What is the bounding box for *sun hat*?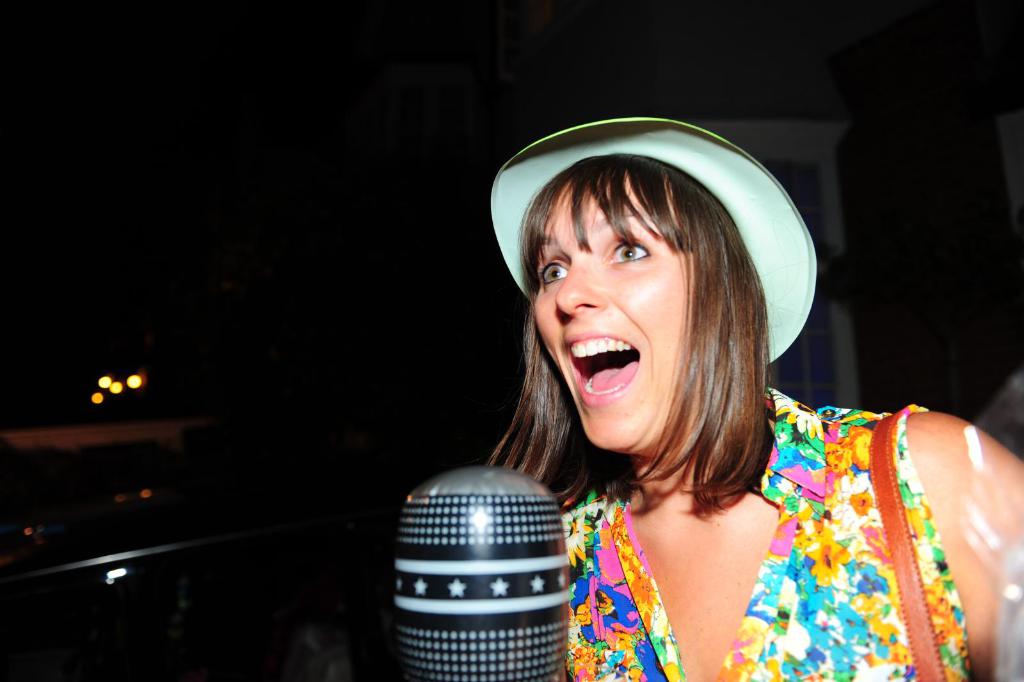
[483, 118, 820, 372].
